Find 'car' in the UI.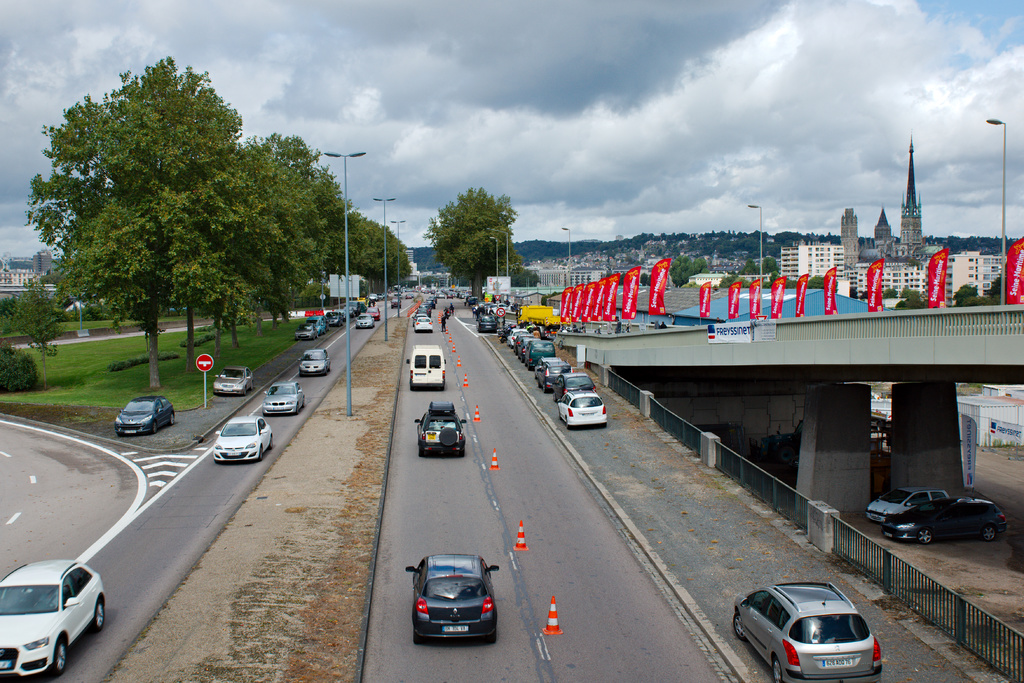
UI element at <bbox>213, 365, 253, 392</bbox>.
